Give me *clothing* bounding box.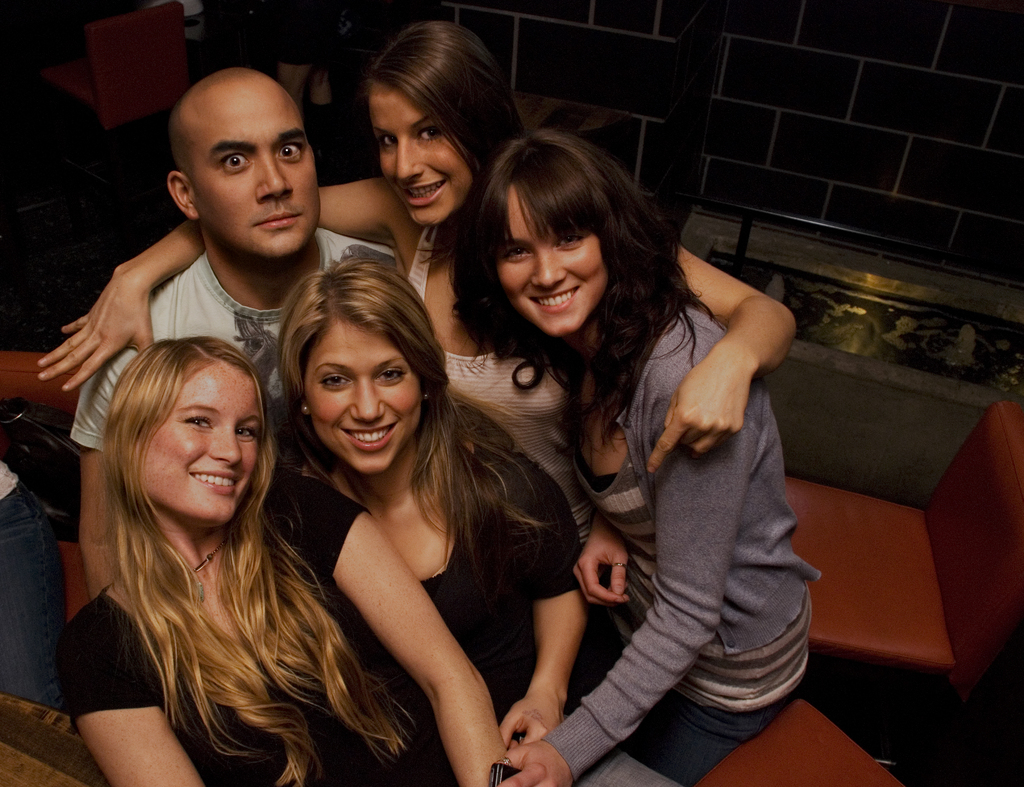
60 476 468 786.
